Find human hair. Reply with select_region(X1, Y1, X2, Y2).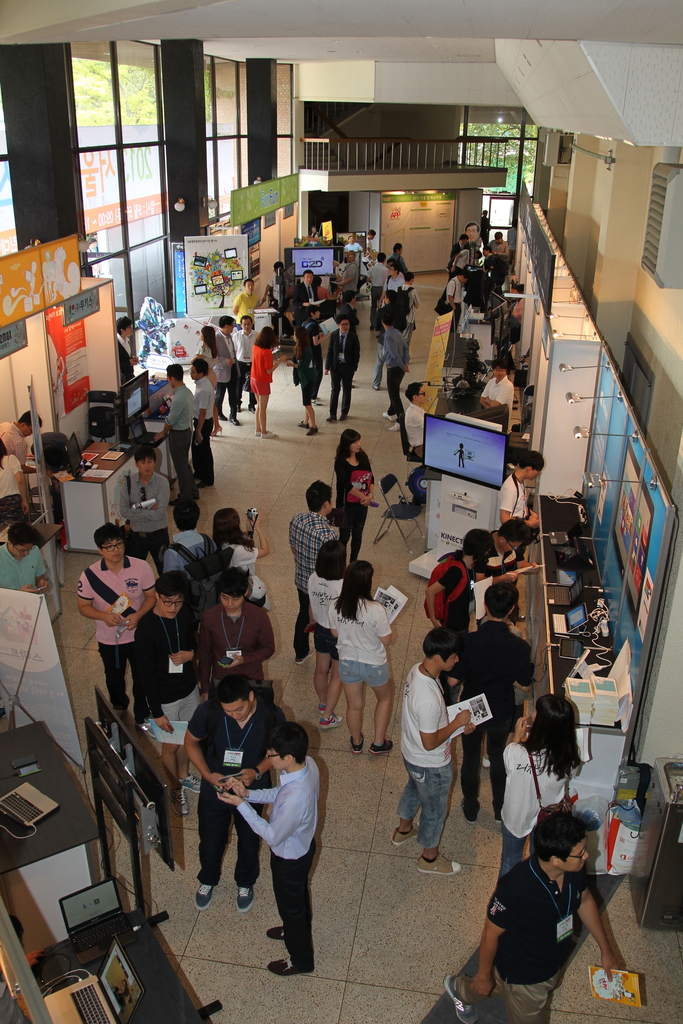
select_region(498, 516, 527, 547).
